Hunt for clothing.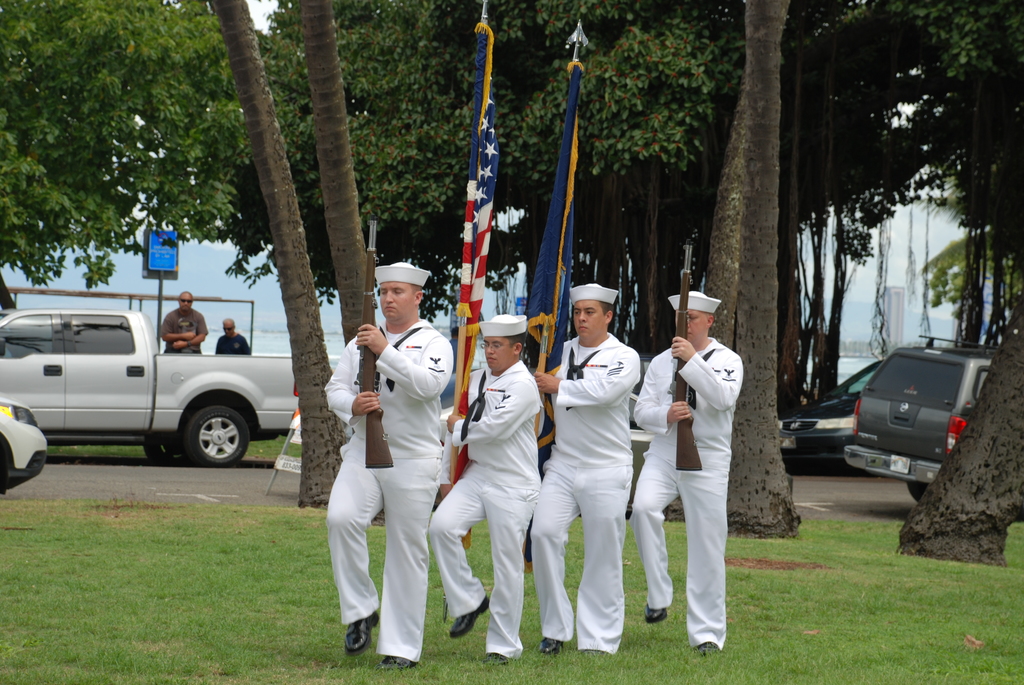
Hunted down at <bbox>323, 319, 457, 662</bbox>.
